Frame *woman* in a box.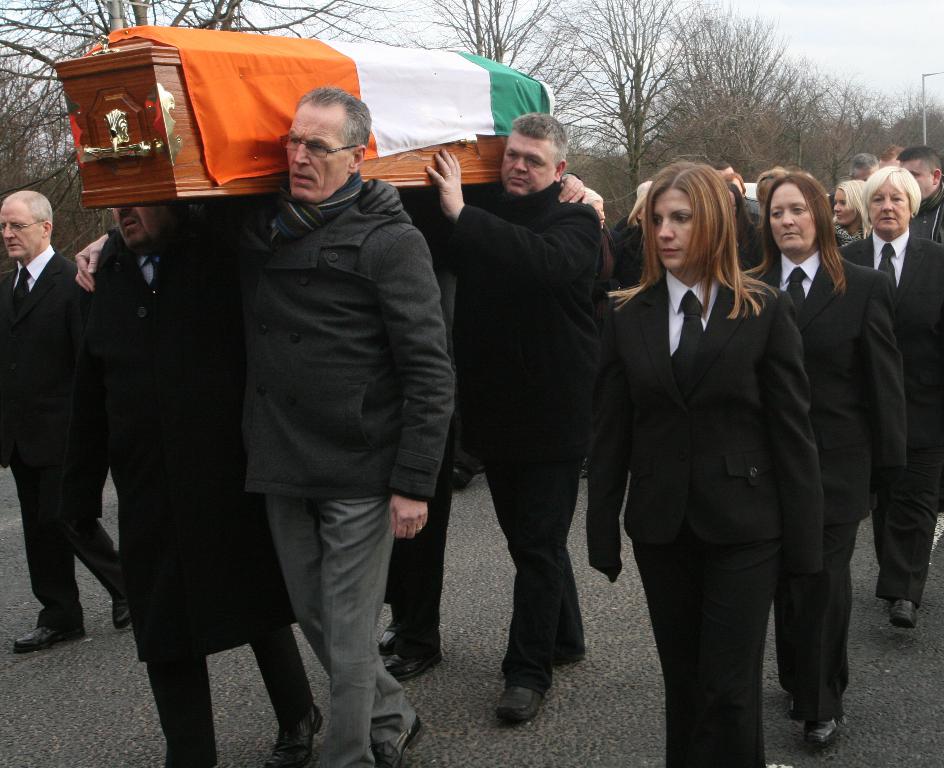
x1=734, y1=171, x2=908, y2=753.
